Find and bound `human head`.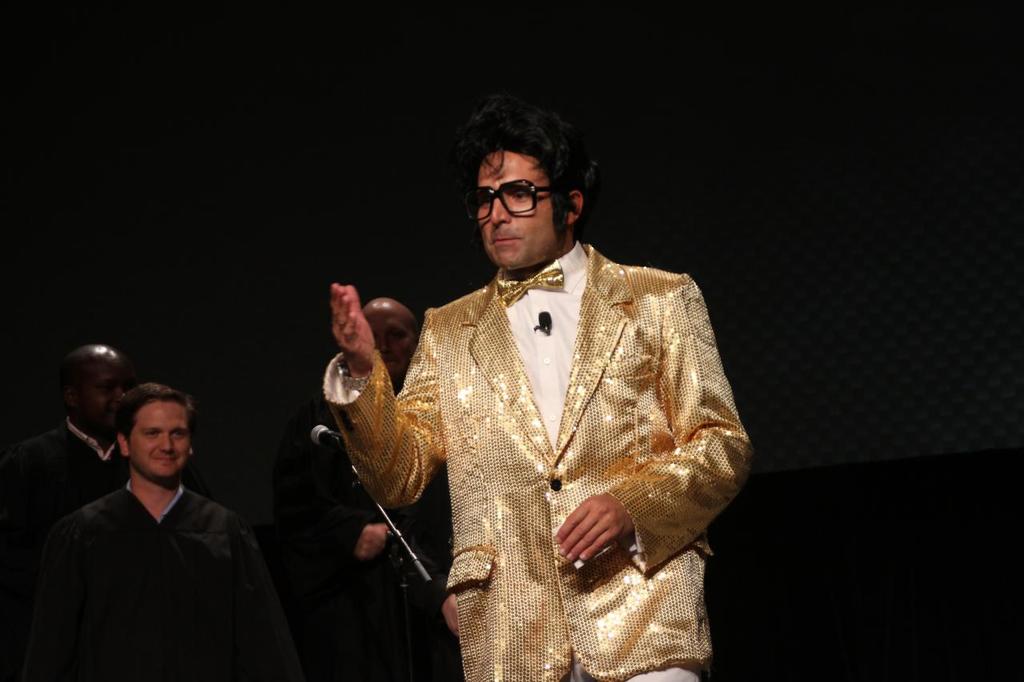
Bound: bbox(66, 345, 129, 428).
